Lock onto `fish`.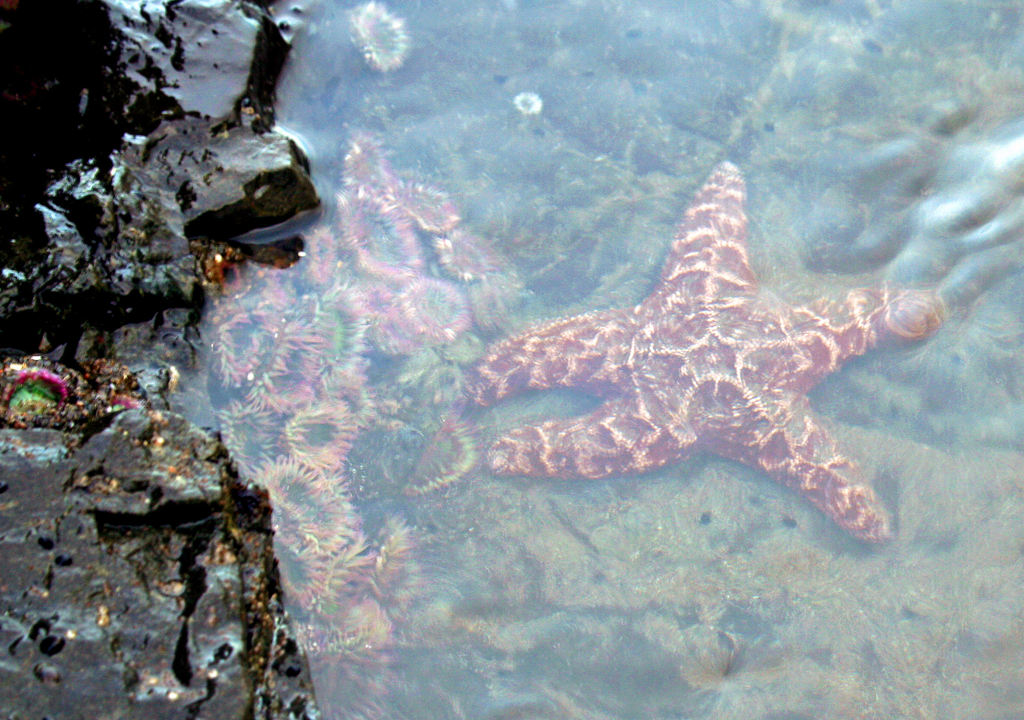
Locked: (448, 156, 946, 550).
